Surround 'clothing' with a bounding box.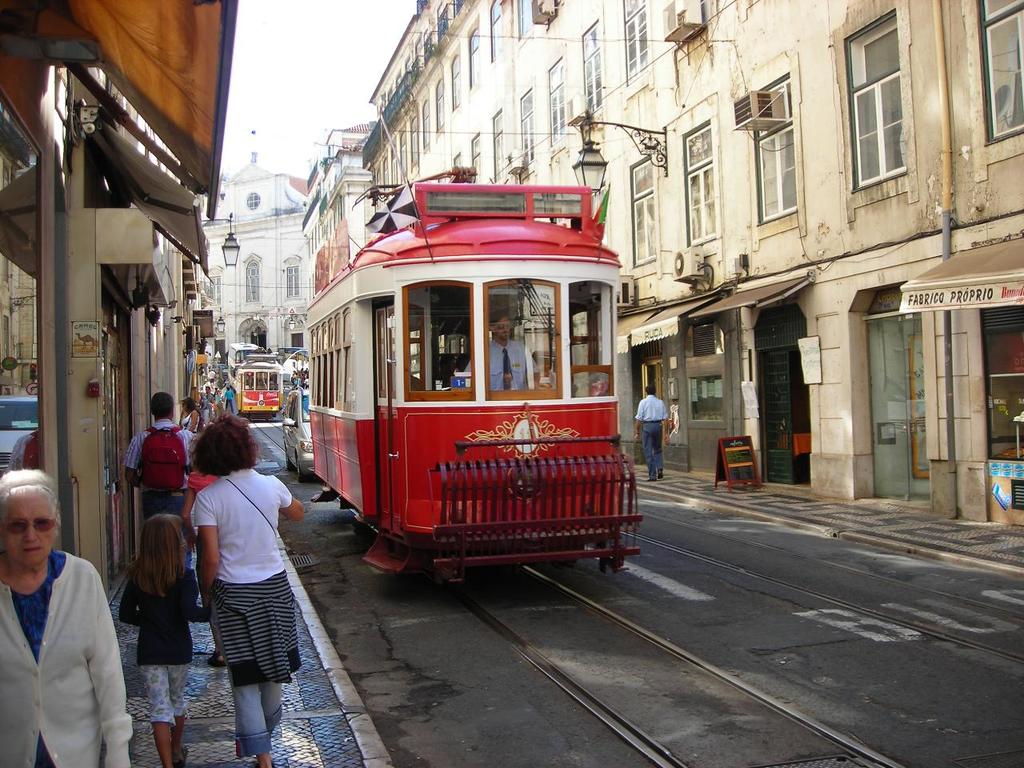
[123,423,193,517].
